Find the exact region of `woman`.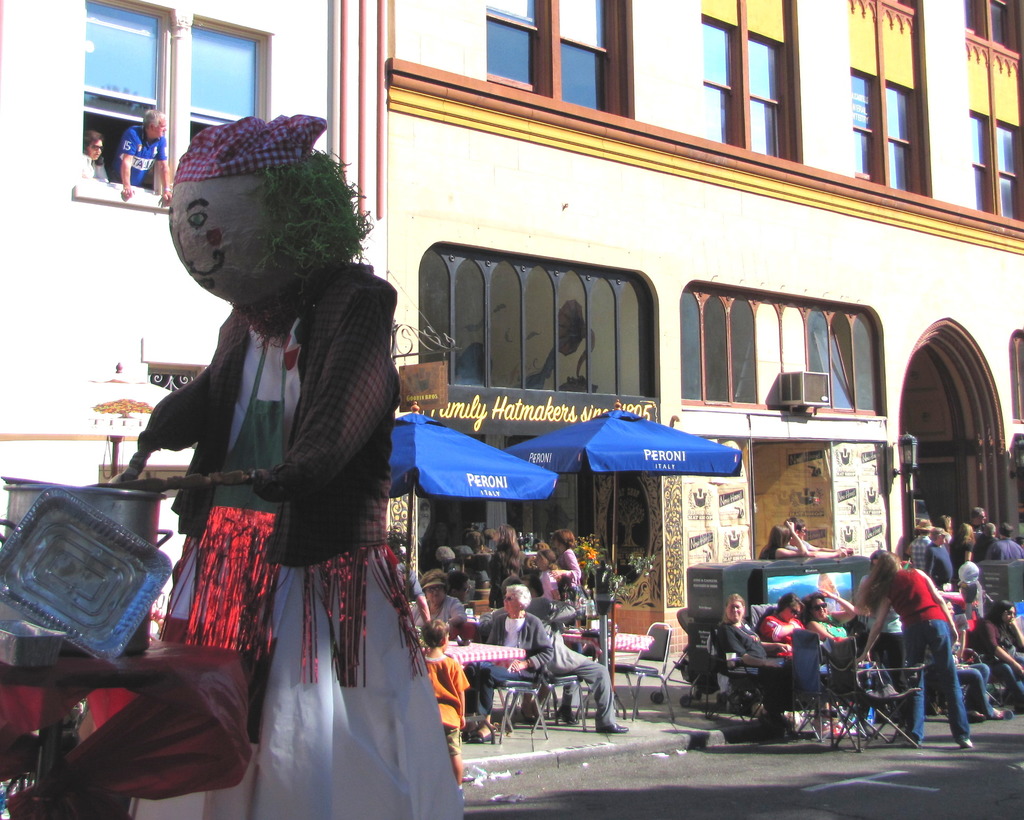
Exact region: 970/599/1023/705.
